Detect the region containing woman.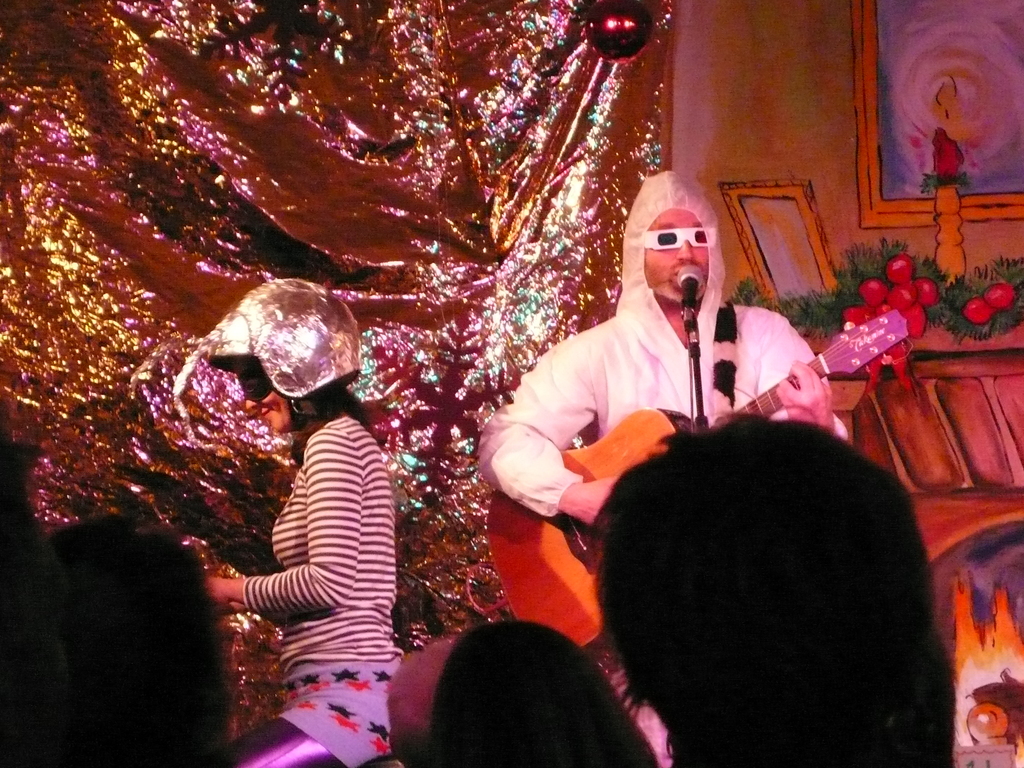
detection(195, 278, 403, 767).
